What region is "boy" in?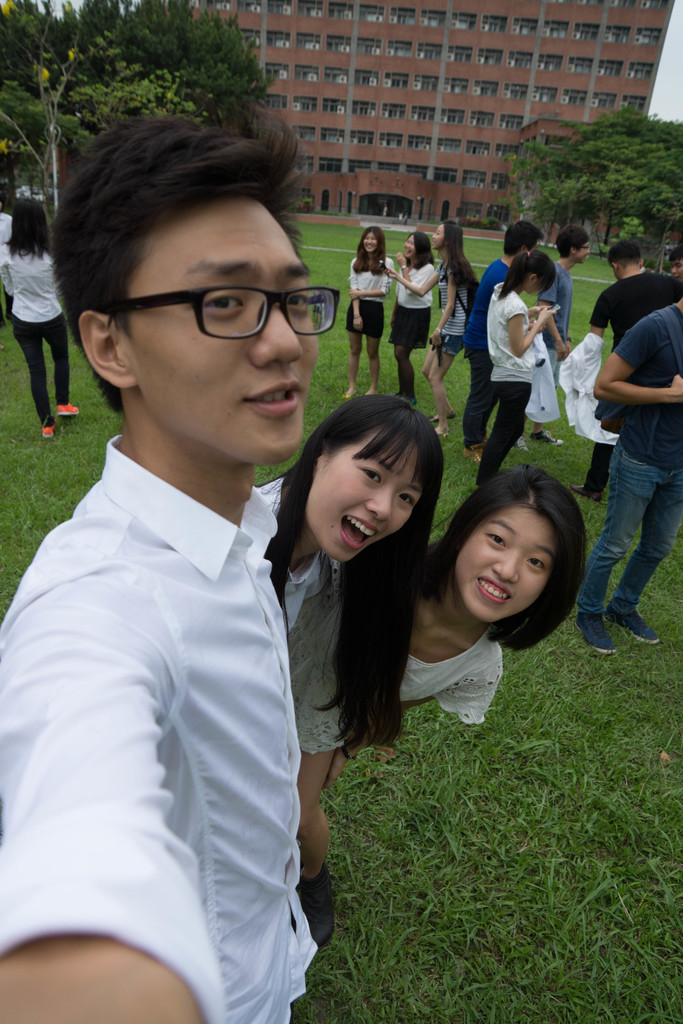
(x1=570, y1=240, x2=682, y2=497).
